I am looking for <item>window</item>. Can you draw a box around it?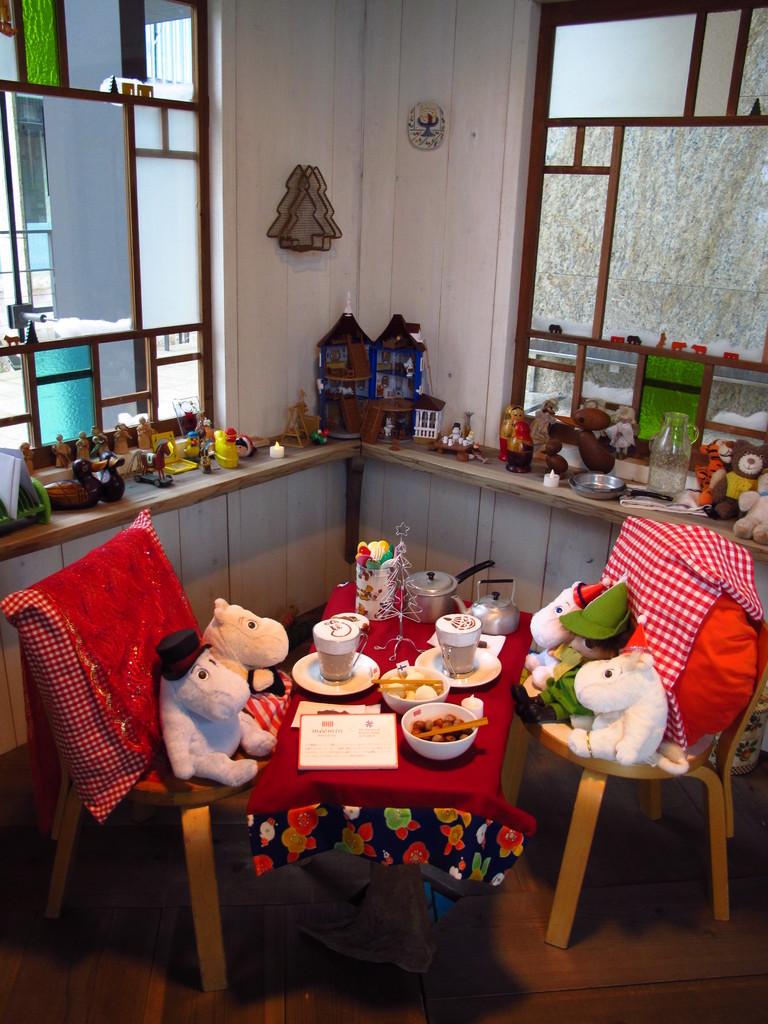
Sure, the bounding box is [left=0, top=0, right=214, bottom=447].
